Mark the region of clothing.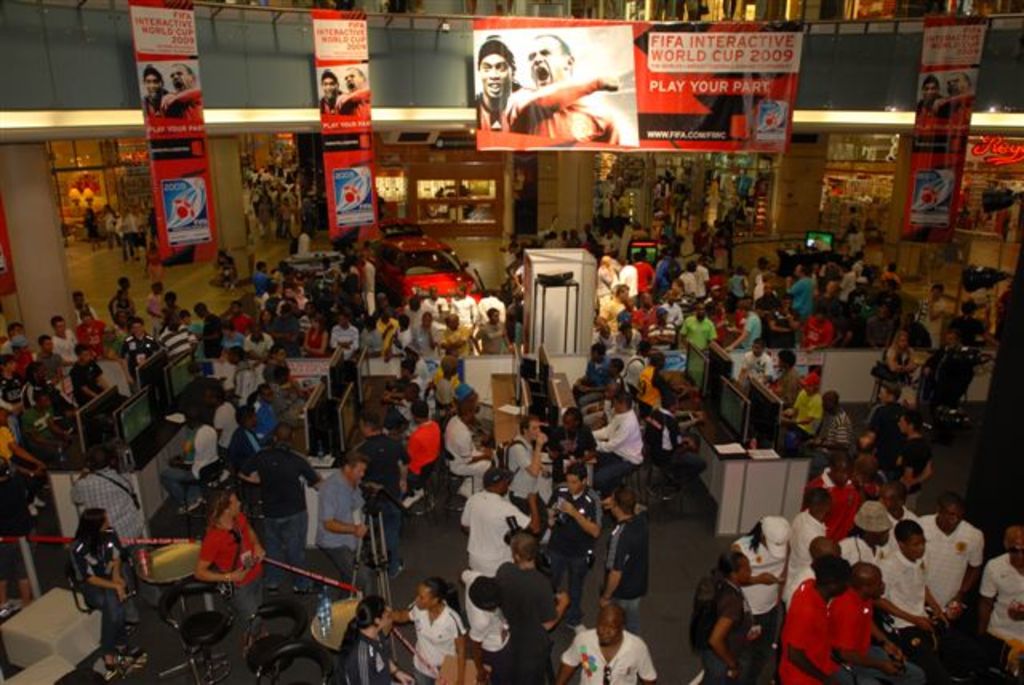
Region: <region>446, 416, 493, 477</region>.
